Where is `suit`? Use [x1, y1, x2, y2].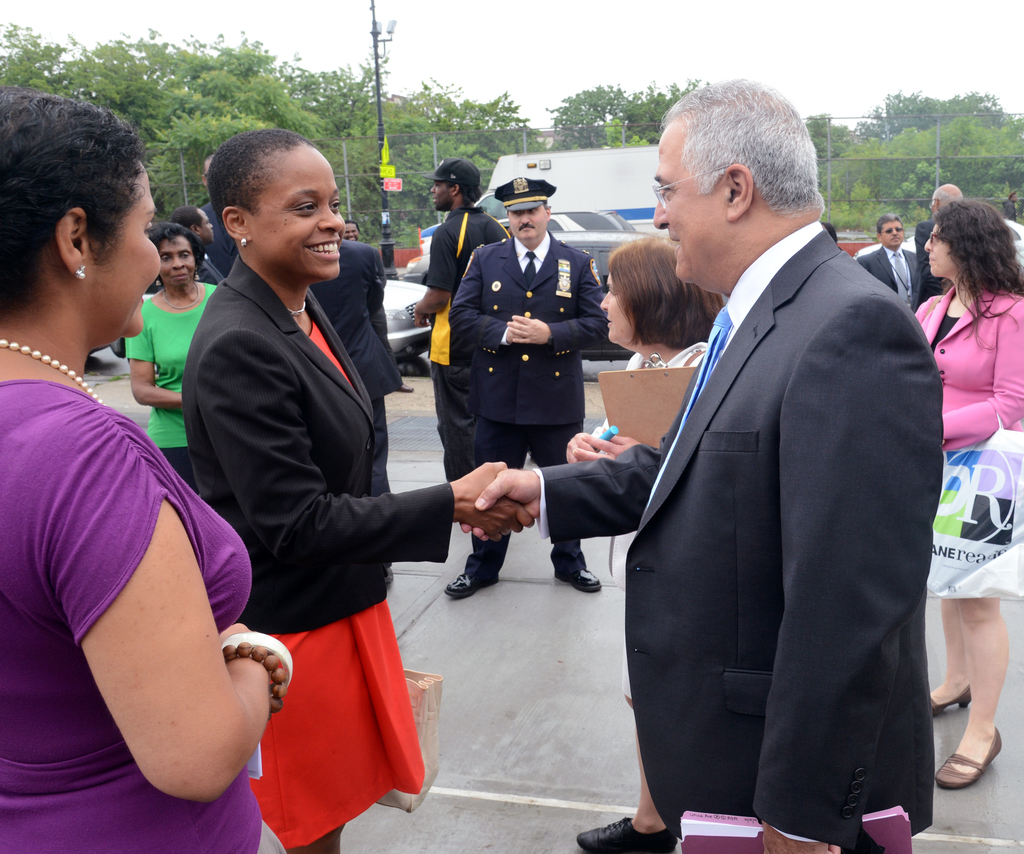
[205, 201, 239, 279].
